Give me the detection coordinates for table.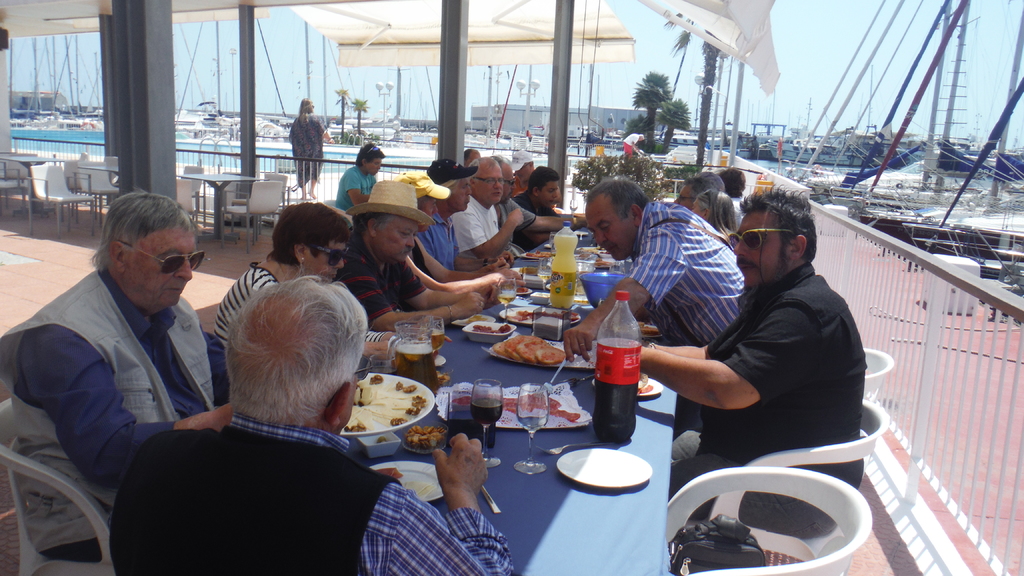
[x1=65, y1=271, x2=707, y2=575].
